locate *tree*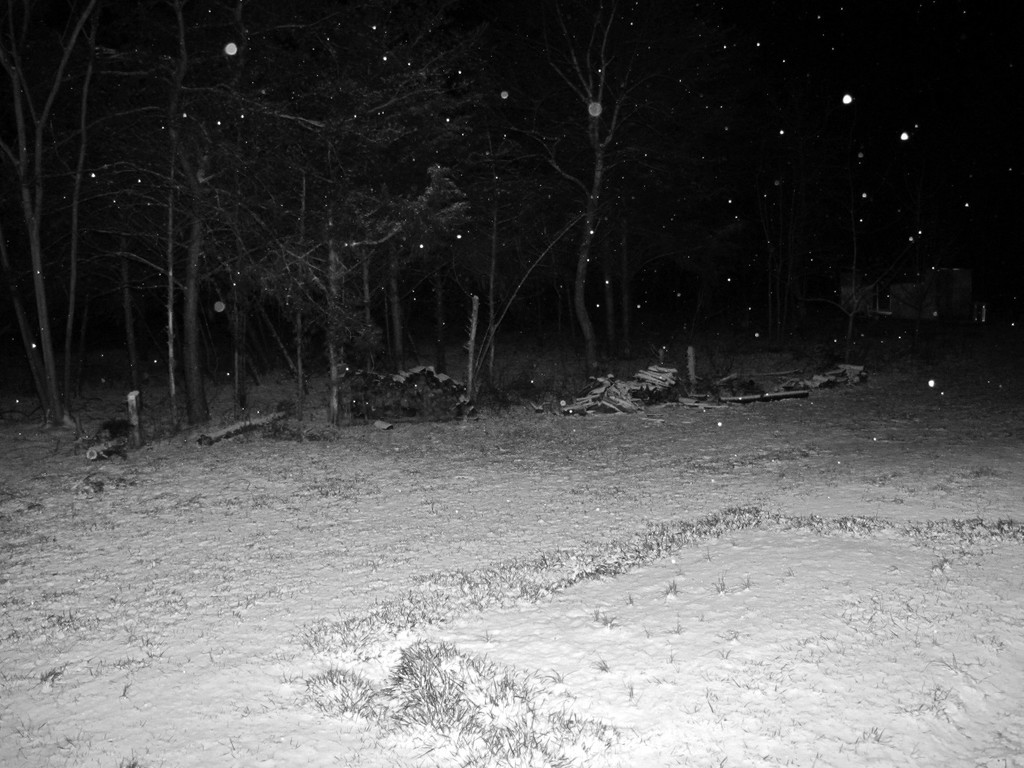
bbox(0, 0, 100, 421)
